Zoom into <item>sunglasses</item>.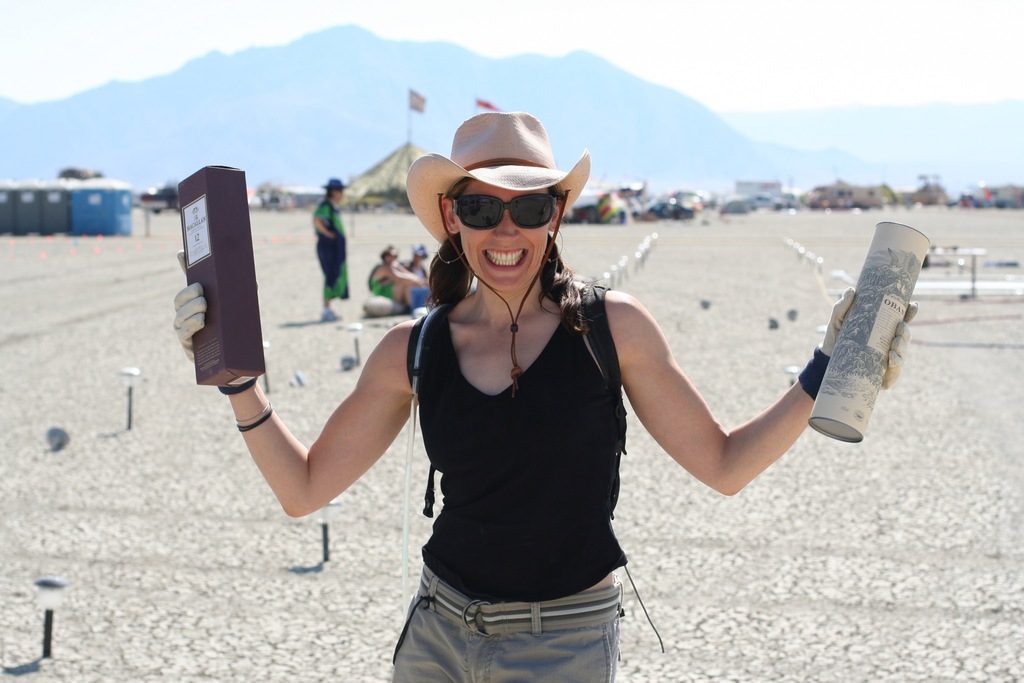
Zoom target: 451 197 556 231.
